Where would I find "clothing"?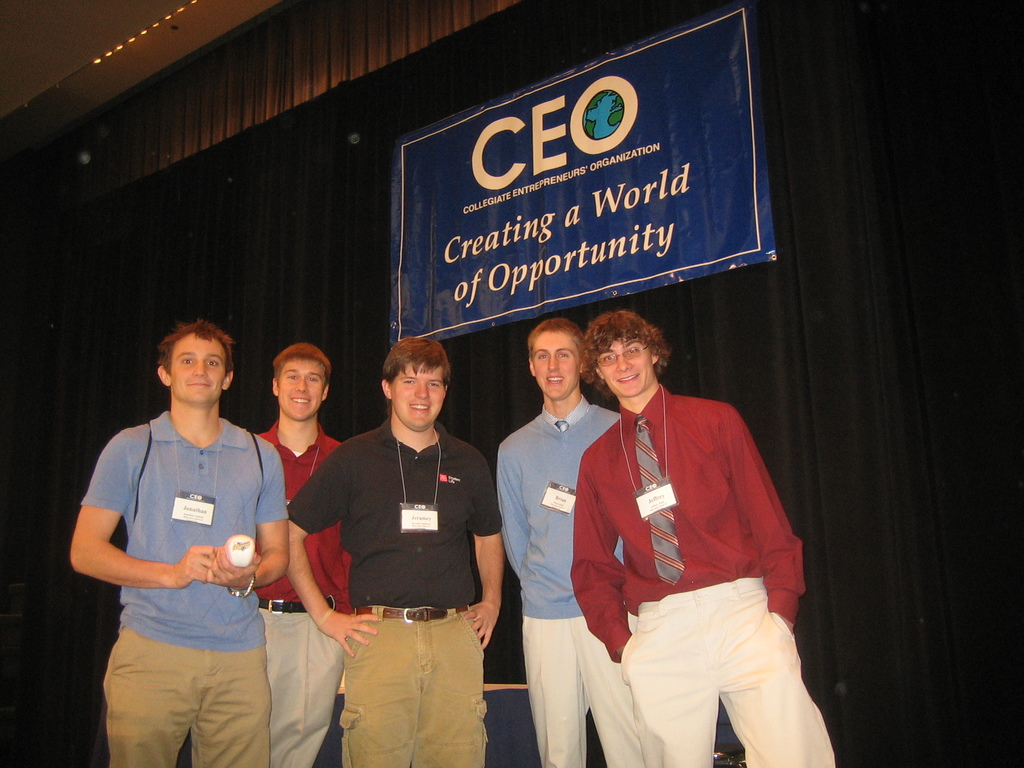
At 78, 359, 276, 743.
